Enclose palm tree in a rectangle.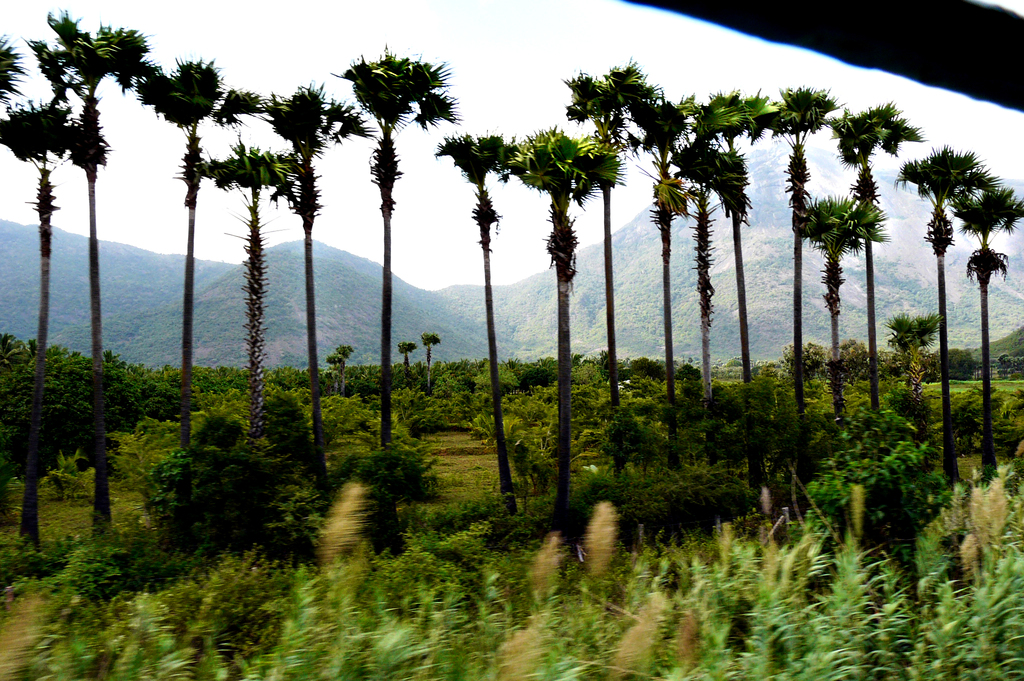
locate(11, 93, 95, 378).
